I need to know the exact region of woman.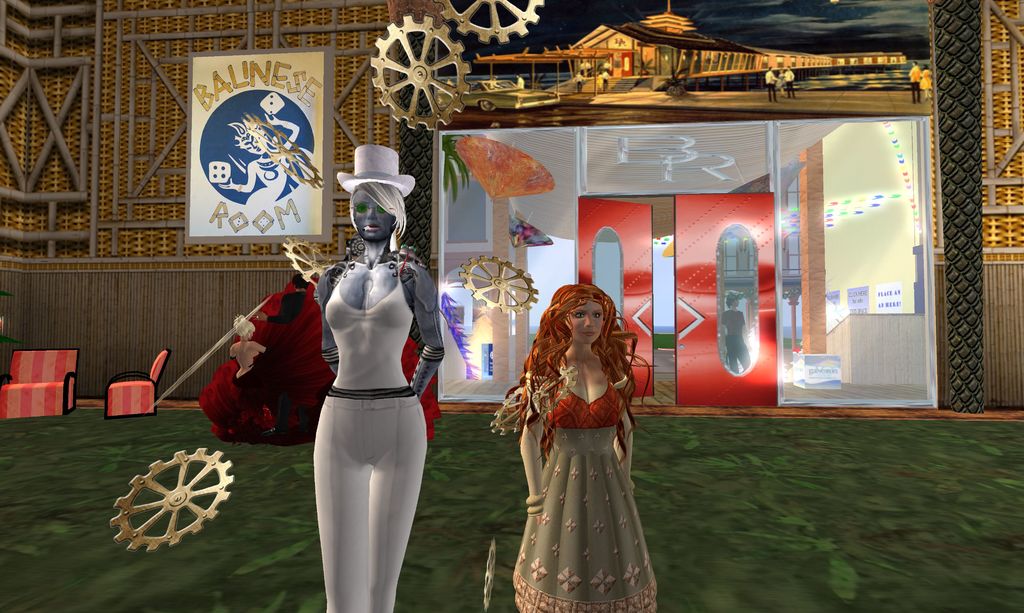
Region: x1=224, y1=310, x2=268, y2=403.
